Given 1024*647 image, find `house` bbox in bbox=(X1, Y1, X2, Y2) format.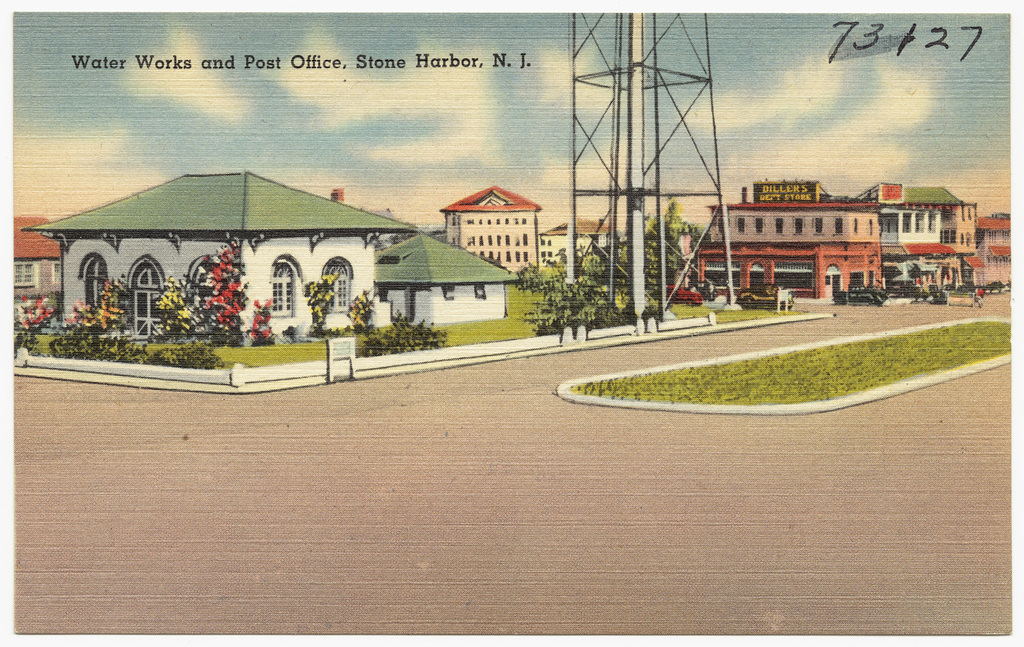
bbox=(853, 176, 978, 302).
